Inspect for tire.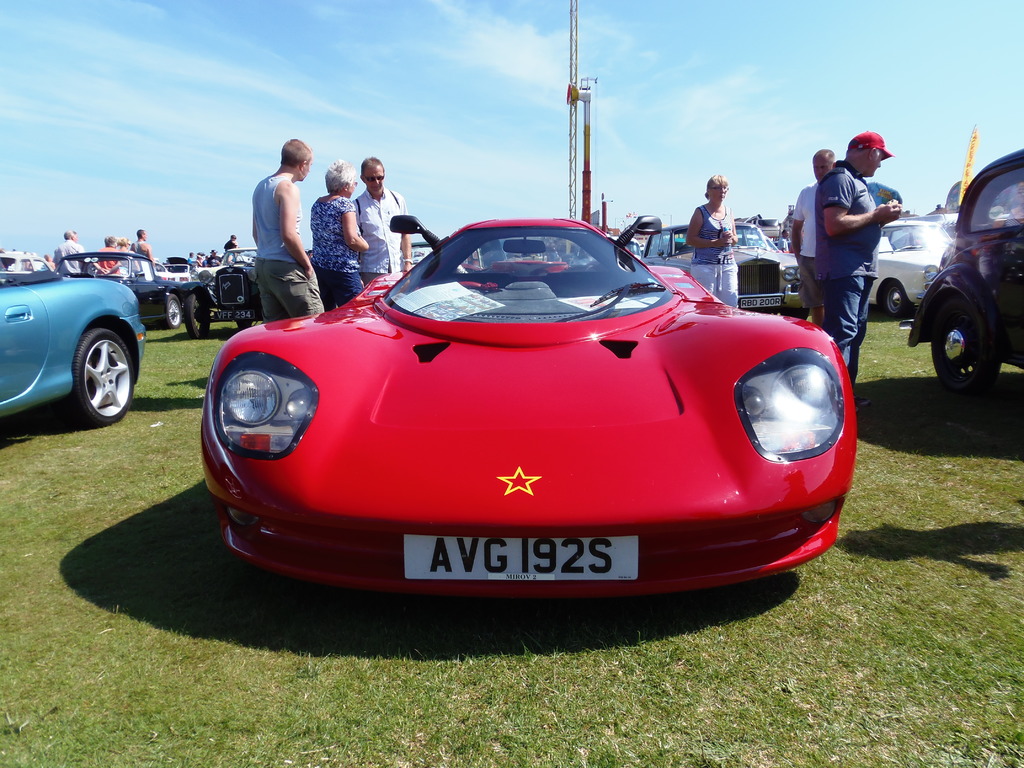
Inspection: left=928, top=291, right=1005, bottom=393.
